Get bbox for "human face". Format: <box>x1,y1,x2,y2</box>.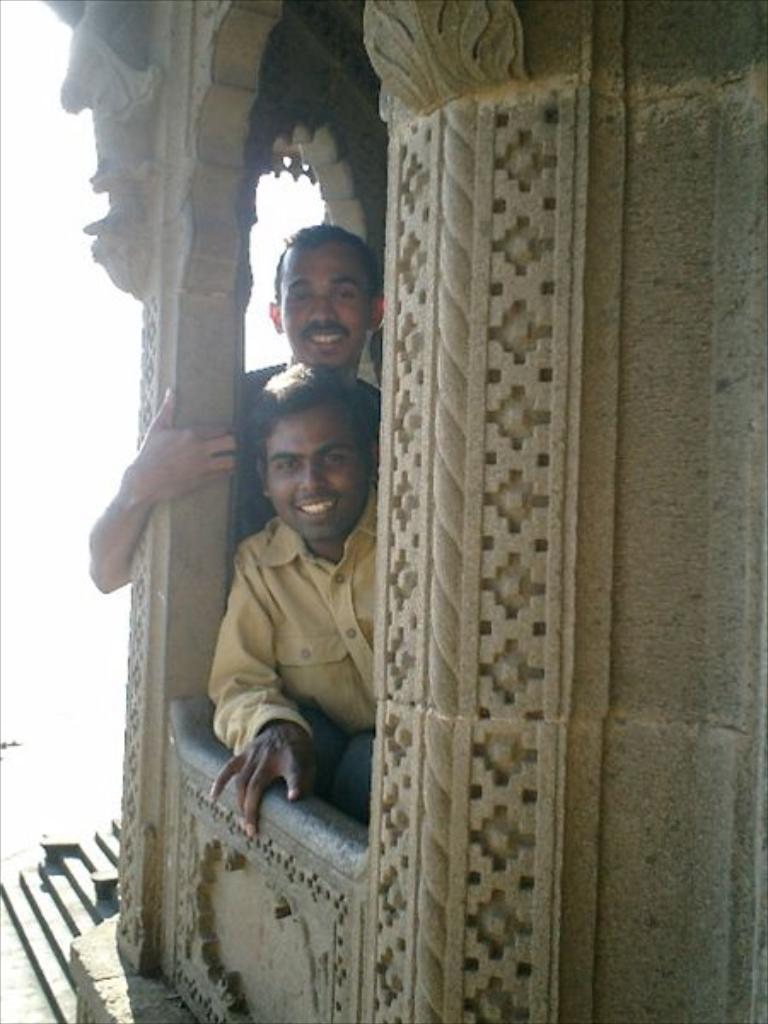
<box>271,237,375,367</box>.
